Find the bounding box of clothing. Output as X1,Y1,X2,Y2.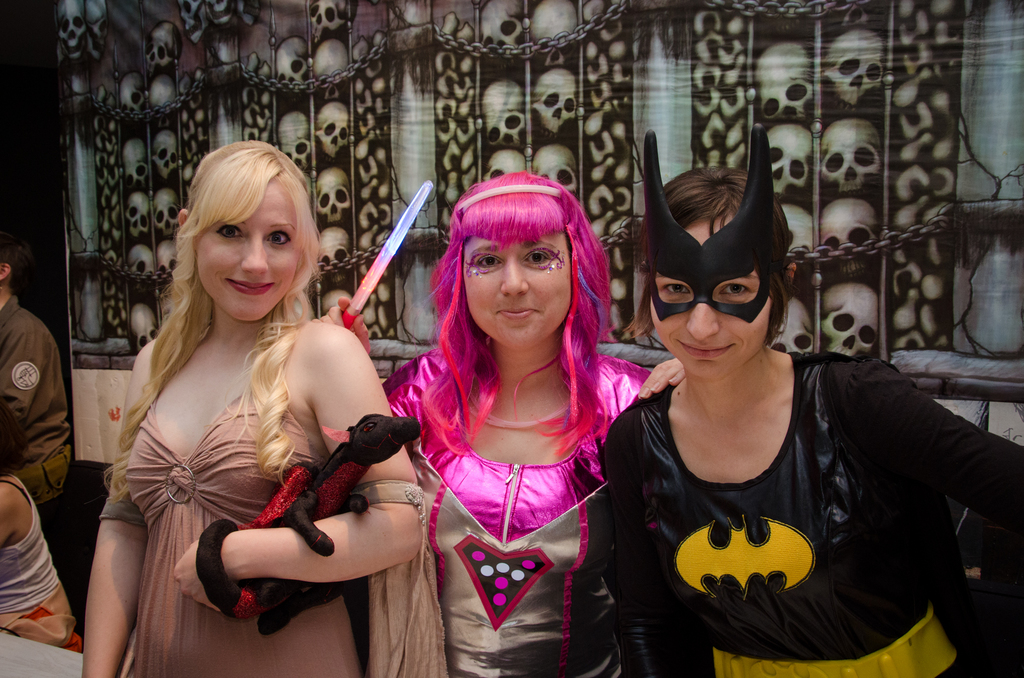
388,350,652,677.
